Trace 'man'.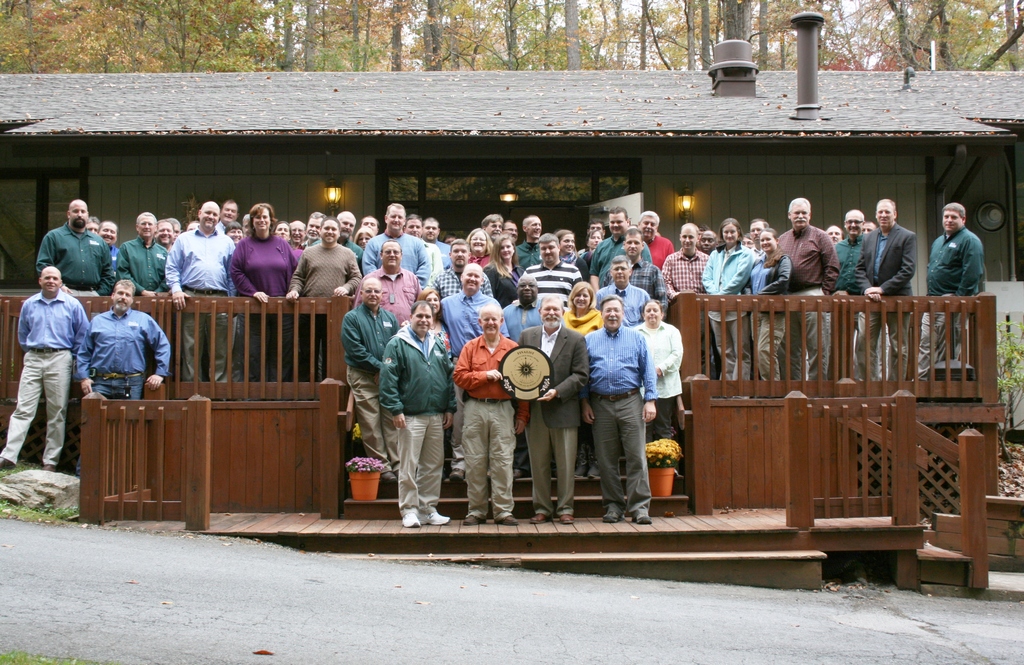
Traced to [589,217,603,240].
